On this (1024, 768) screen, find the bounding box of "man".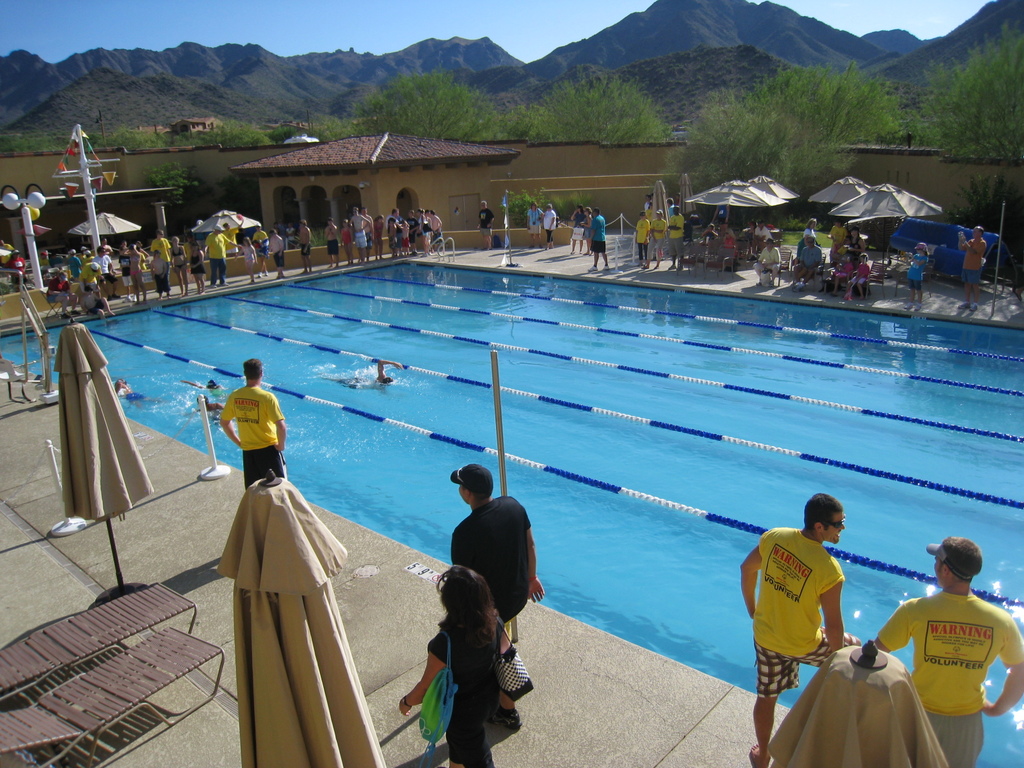
Bounding box: 792/234/825/292.
